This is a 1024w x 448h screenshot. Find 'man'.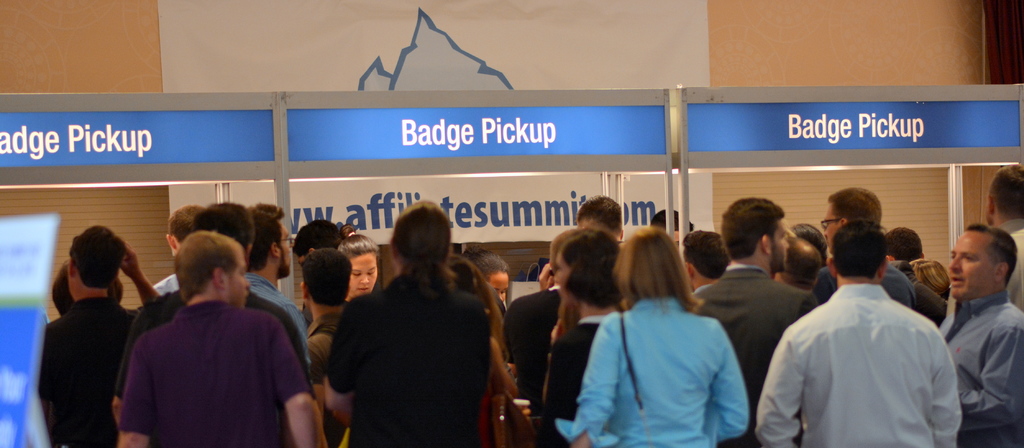
Bounding box: BBox(760, 195, 968, 447).
